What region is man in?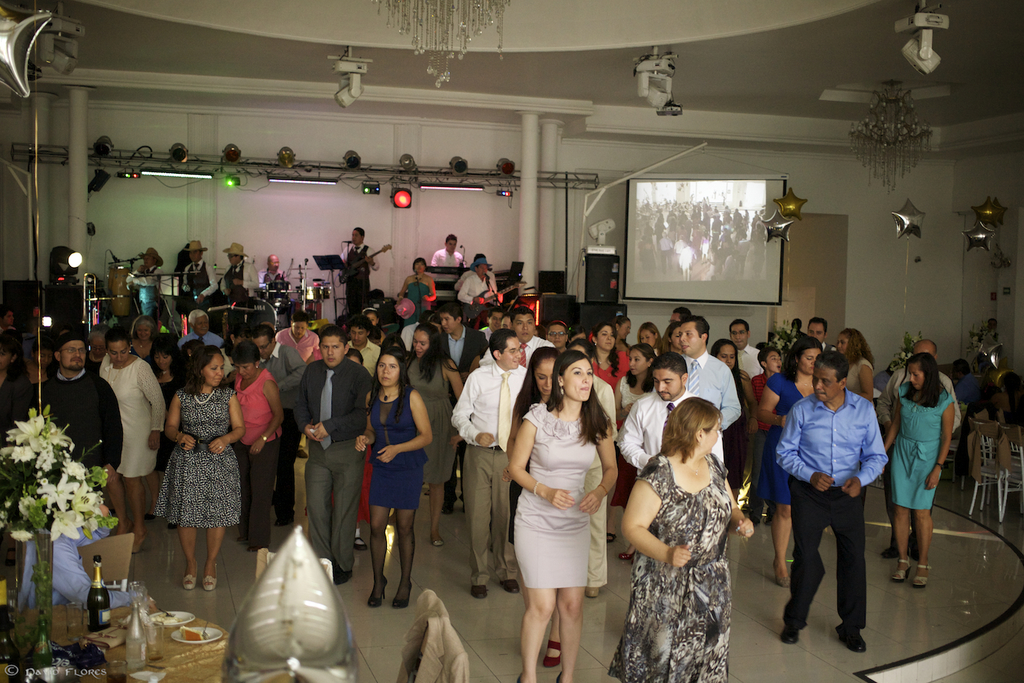
337/228/379/309.
